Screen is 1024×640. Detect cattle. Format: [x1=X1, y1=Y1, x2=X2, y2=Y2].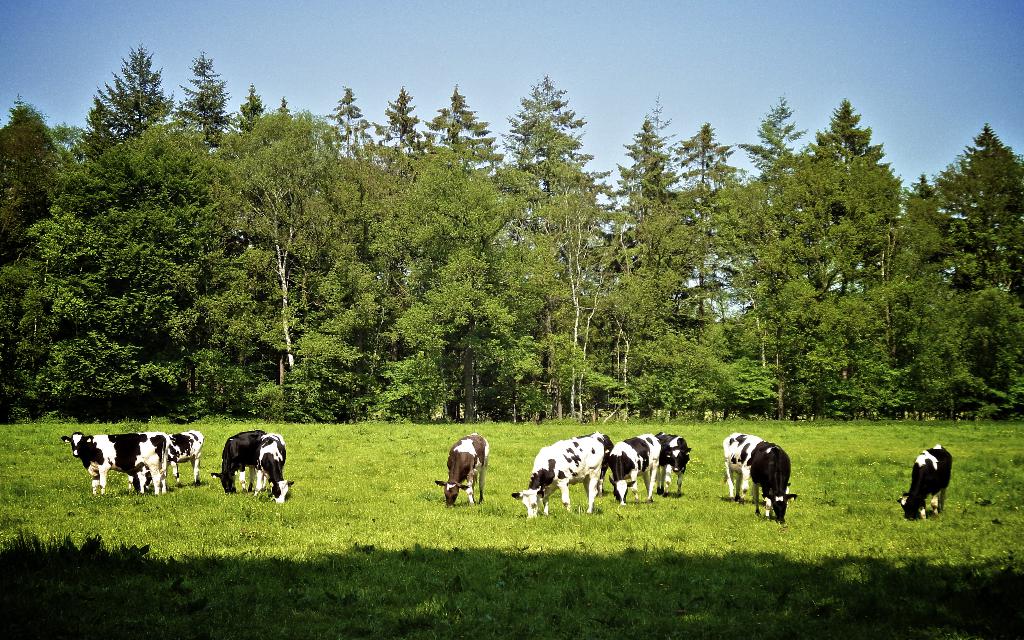
[x1=252, y1=430, x2=295, y2=506].
